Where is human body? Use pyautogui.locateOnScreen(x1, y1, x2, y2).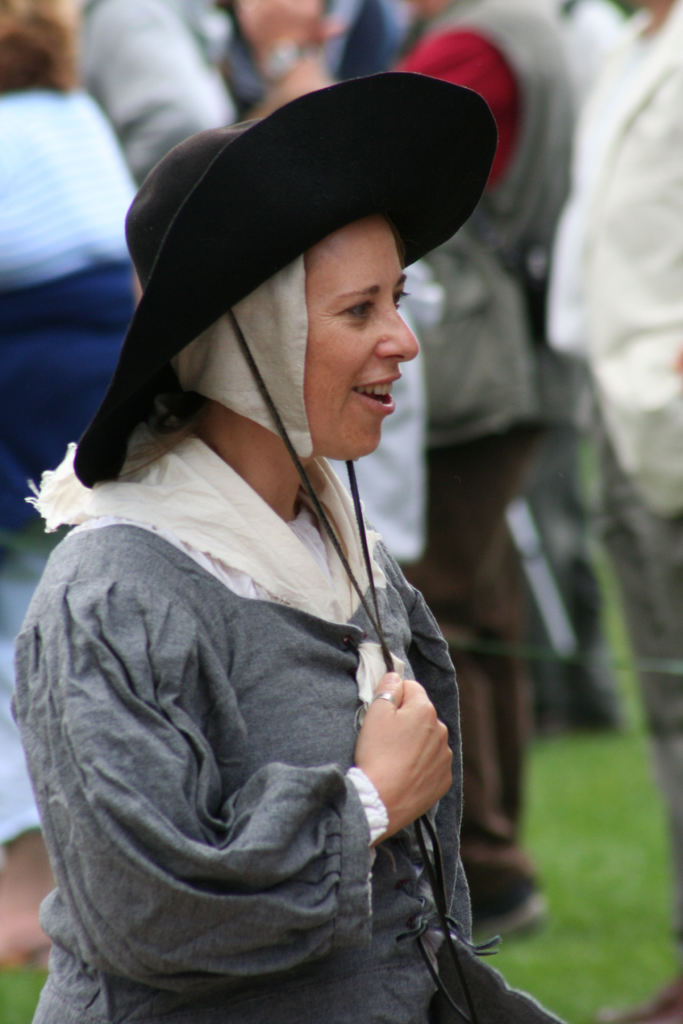
pyautogui.locateOnScreen(0, 147, 524, 1016).
